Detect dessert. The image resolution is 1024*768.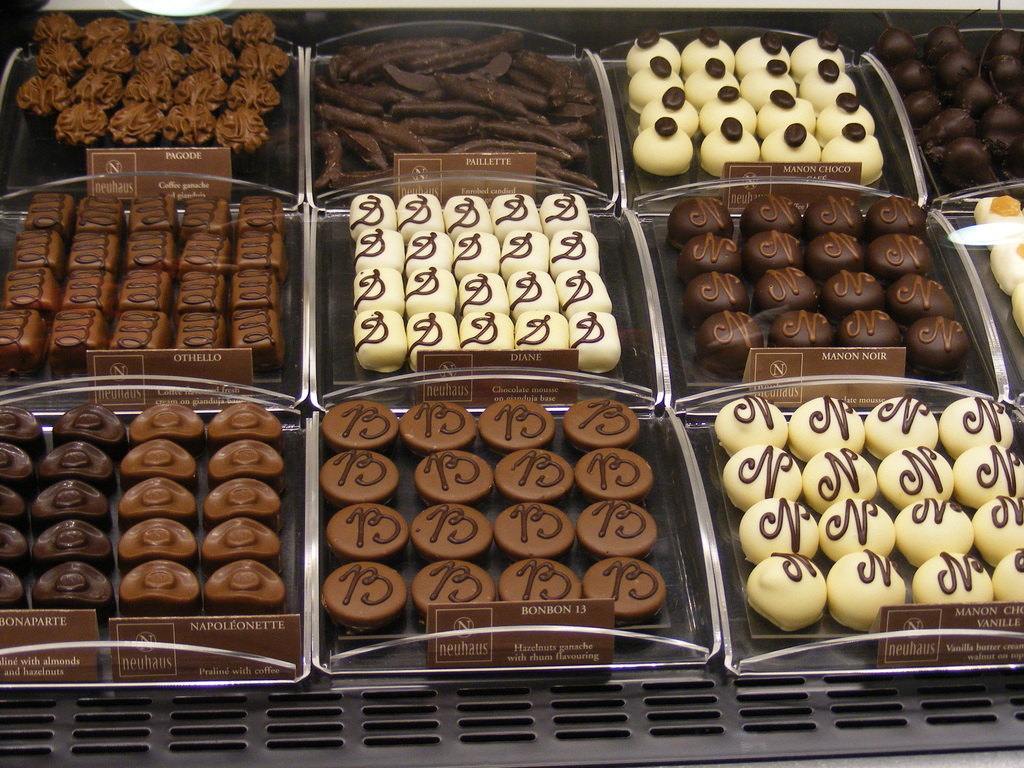
crop(172, 306, 223, 362).
